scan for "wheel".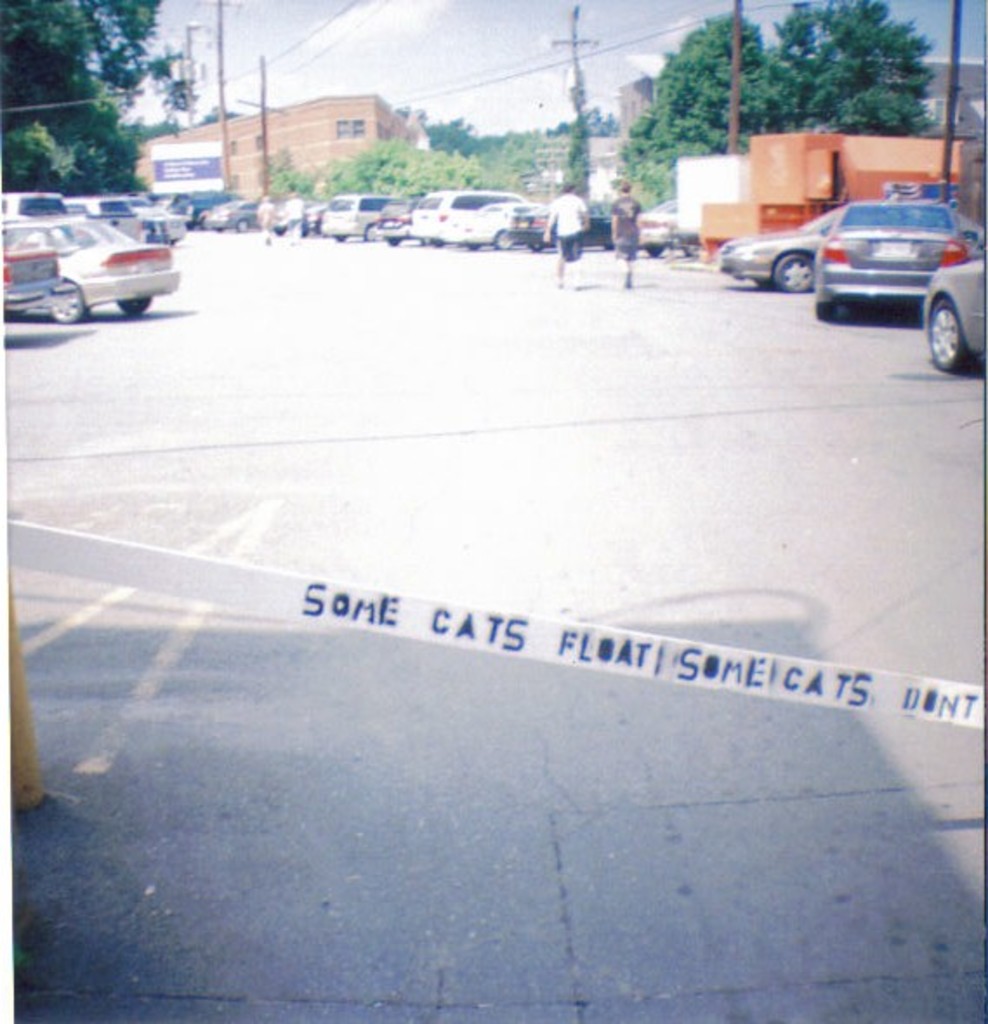
Scan result: [left=644, top=241, right=665, bottom=257].
